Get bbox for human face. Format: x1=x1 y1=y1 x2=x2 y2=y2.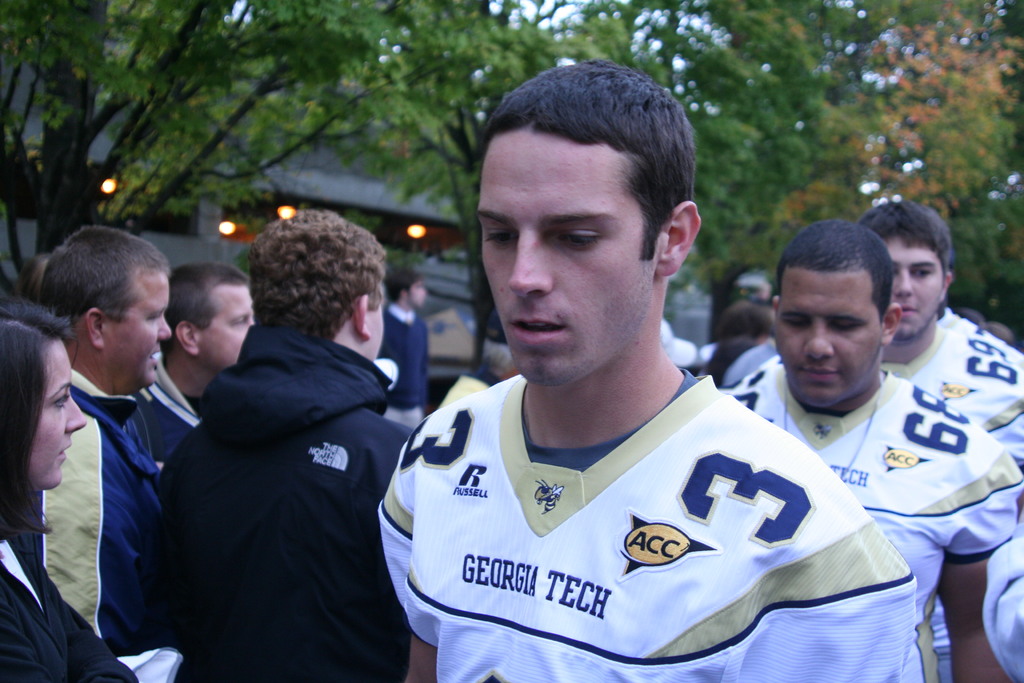
x1=194 y1=287 x2=250 y2=367.
